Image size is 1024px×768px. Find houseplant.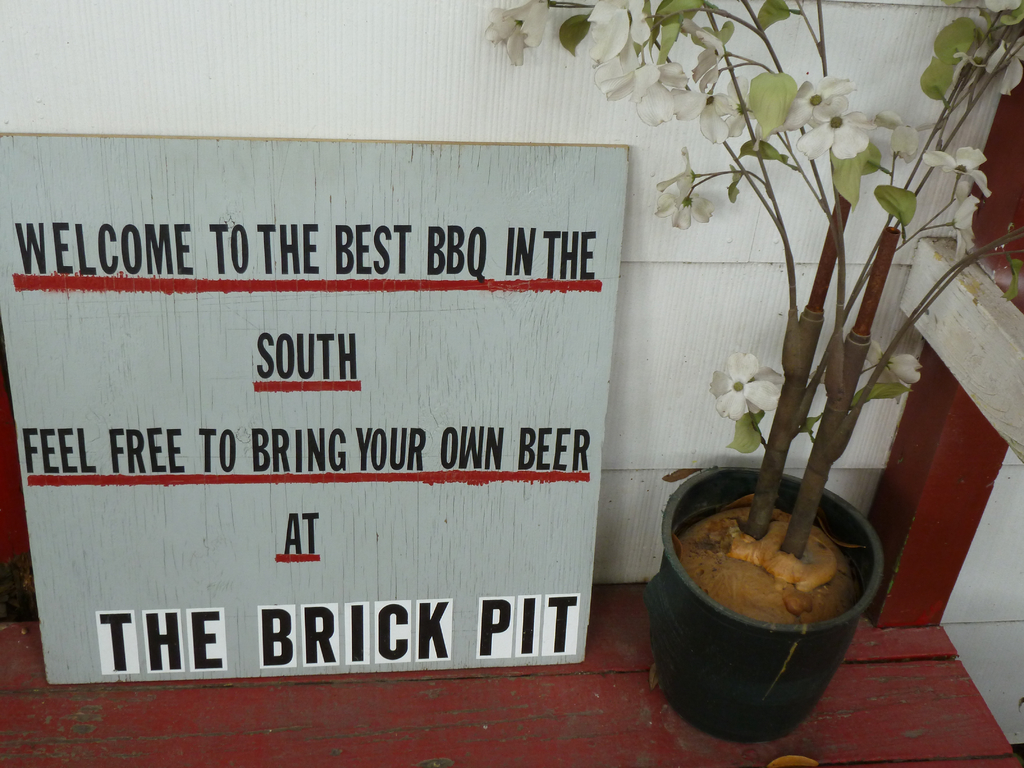
rect(481, 0, 1023, 743).
